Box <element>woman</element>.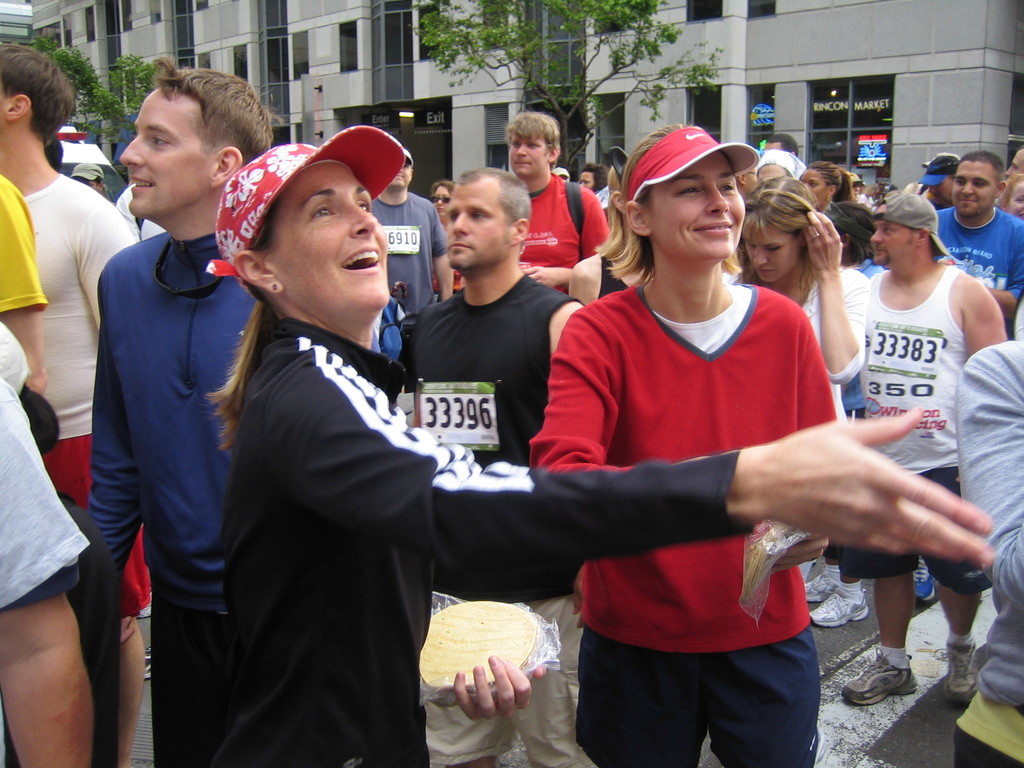
804 157 858 214.
